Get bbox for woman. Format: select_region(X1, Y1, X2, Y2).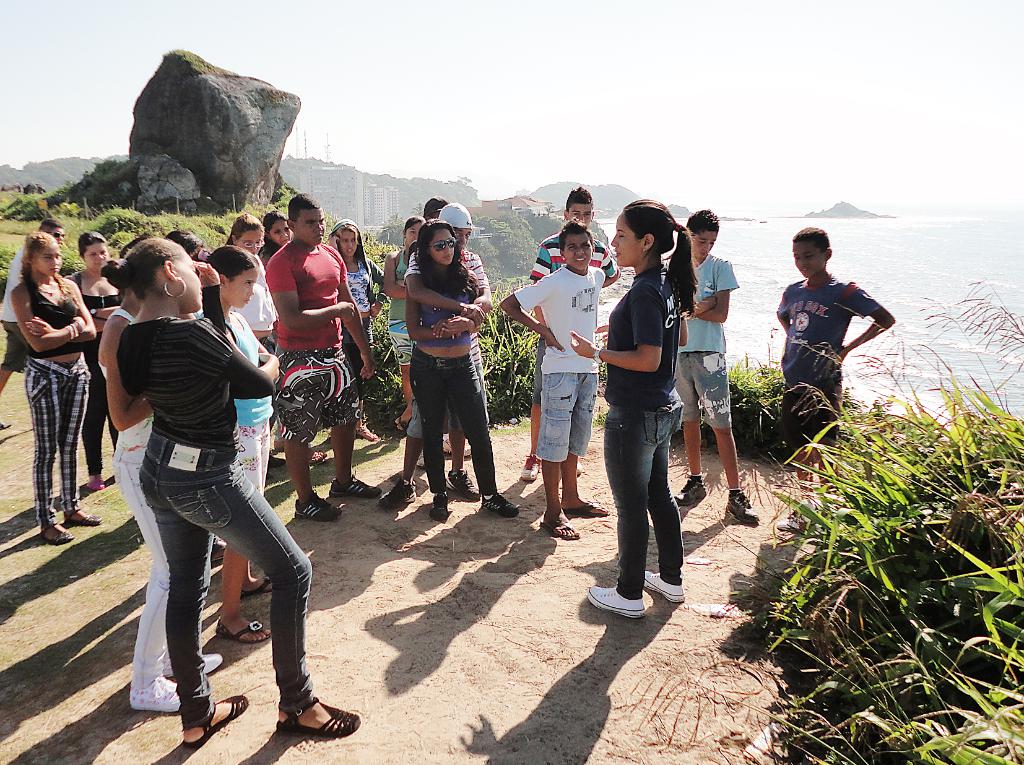
select_region(321, 218, 389, 461).
